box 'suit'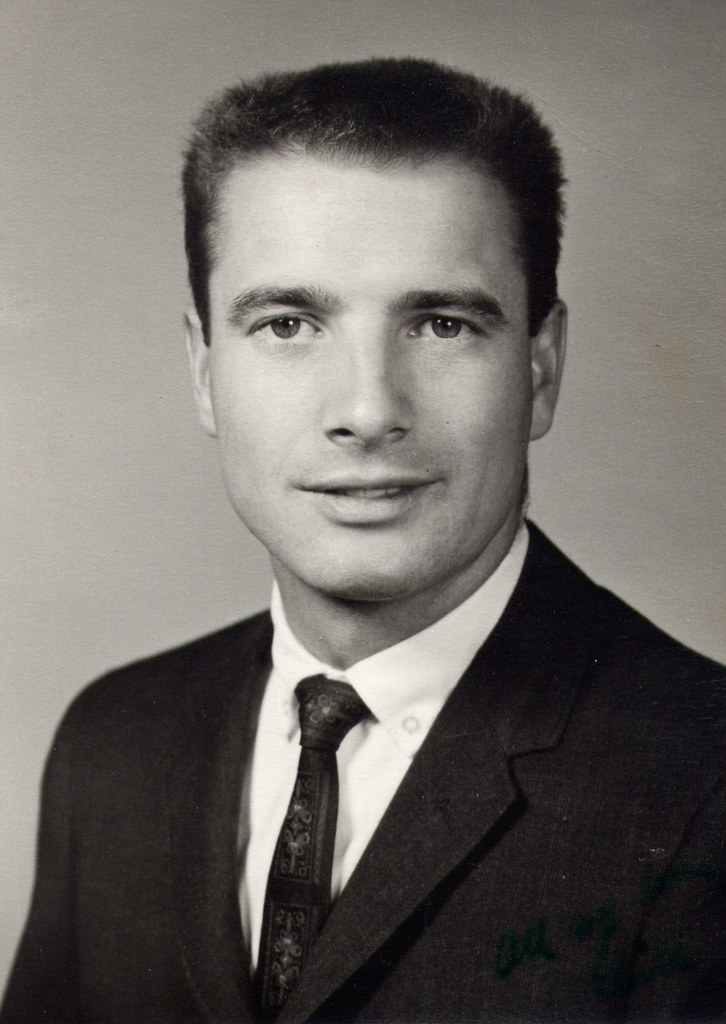
[x1=10, y1=572, x2=667, y2=989]
